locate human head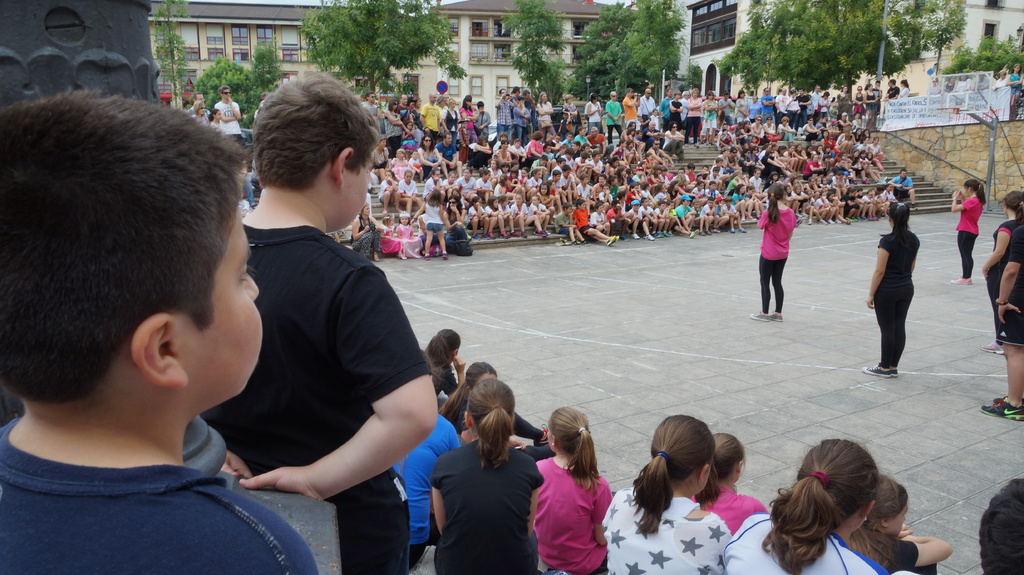
[229,71,381,224]
